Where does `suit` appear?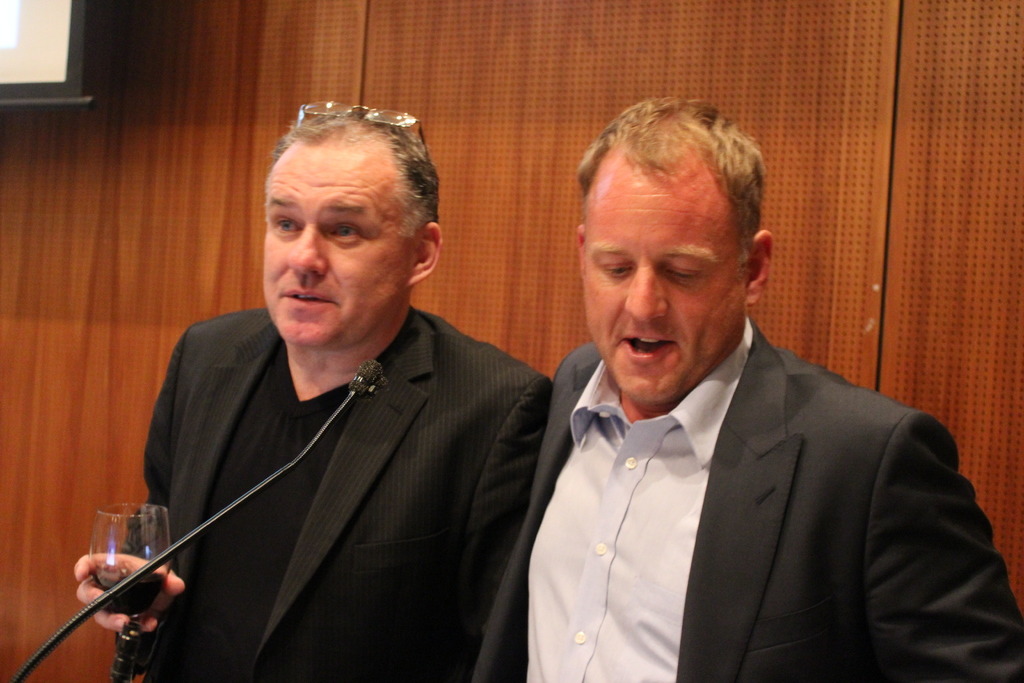
Appears at box(110, 306, 554, 682).
